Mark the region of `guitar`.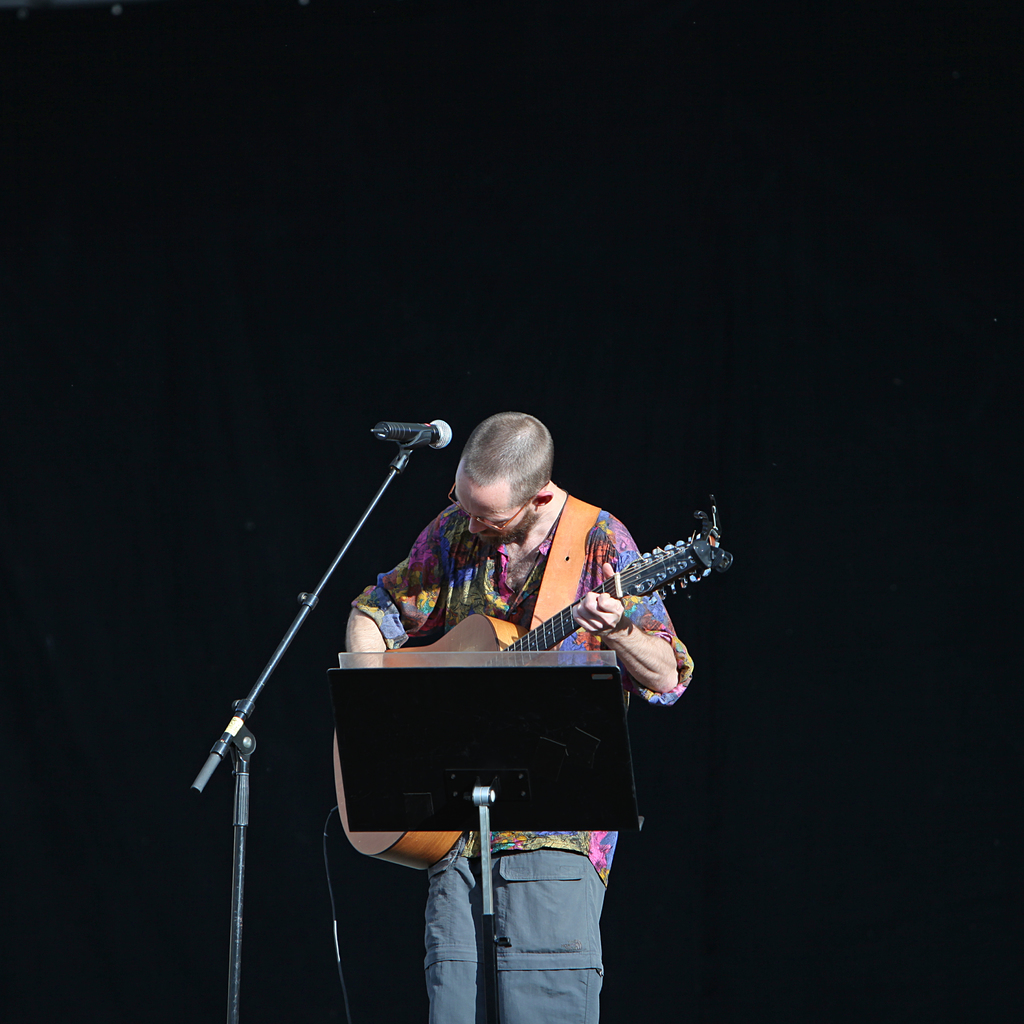
Region: bbox(326, 502, 742, 879).
